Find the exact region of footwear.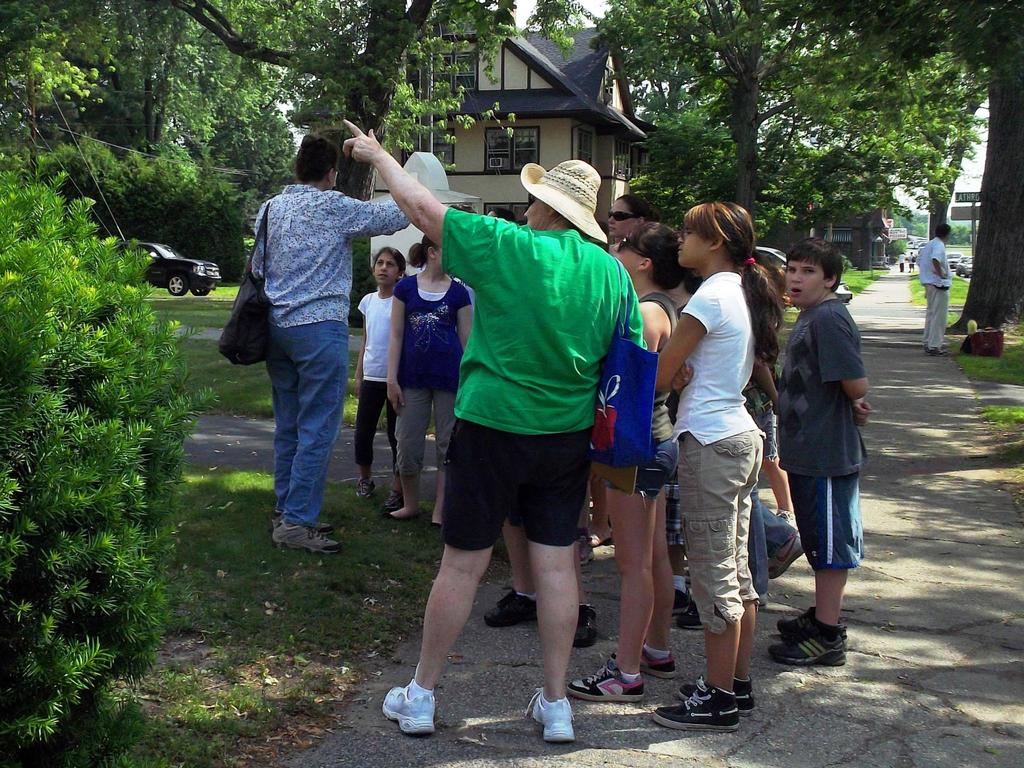
Exact region: left=282, top=515, right=333, bottom=553.
